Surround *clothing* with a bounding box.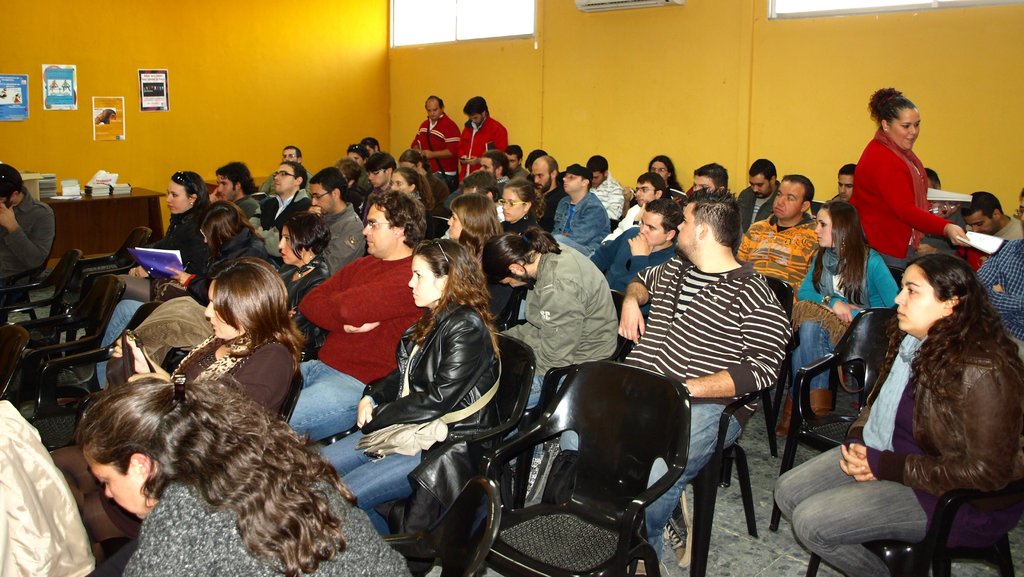
550,191,614,262.
